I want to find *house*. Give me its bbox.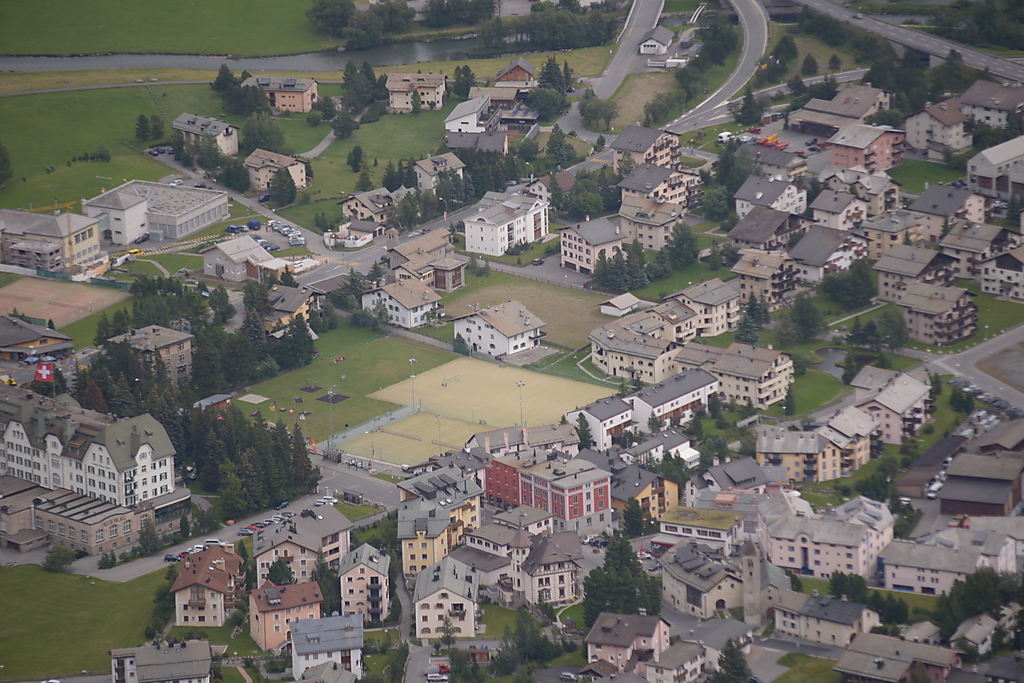
[688,455,760,506].
